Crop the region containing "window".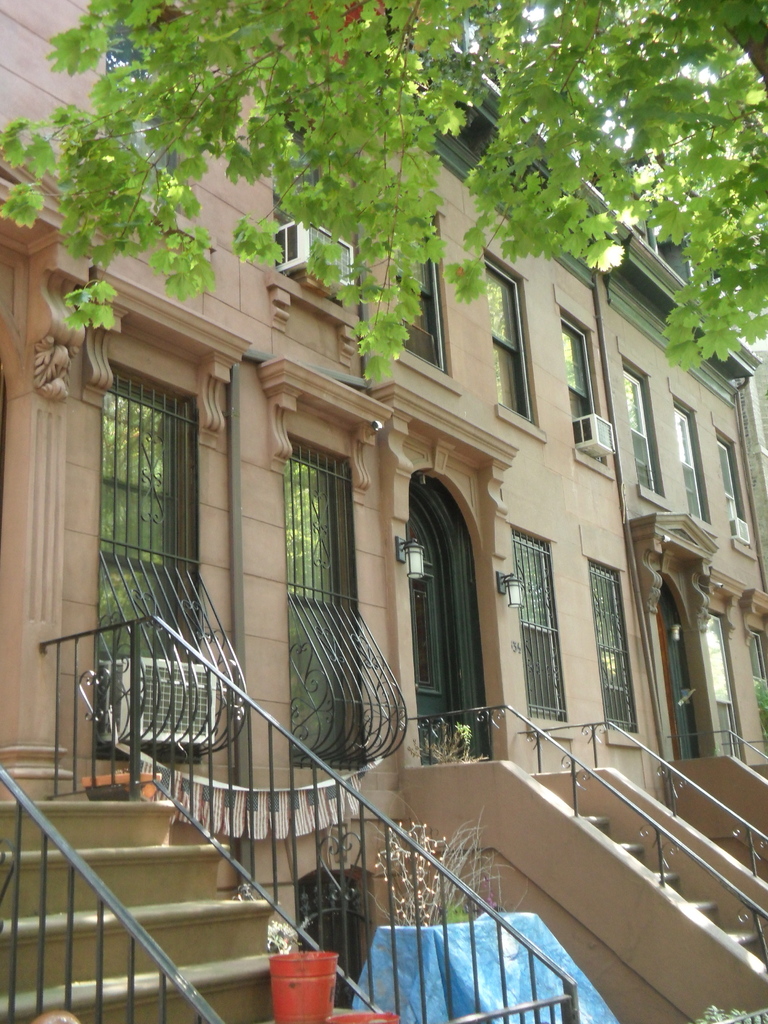
Crop region: detection(91, 362, 250, 765).
